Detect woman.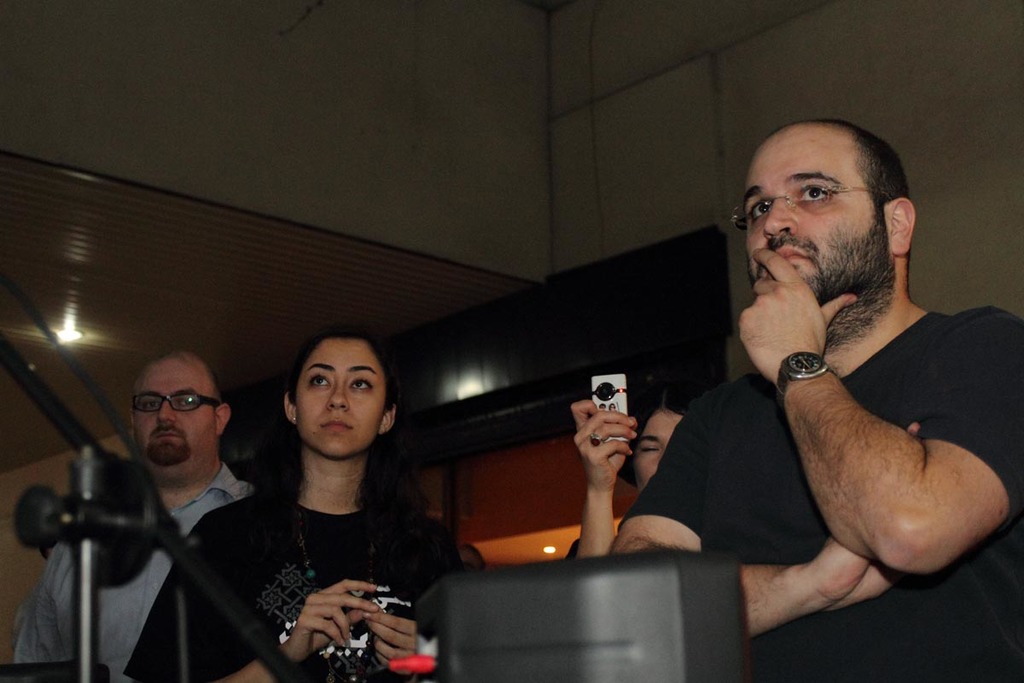
Detected at bbox(216, 316, 453, 681).
